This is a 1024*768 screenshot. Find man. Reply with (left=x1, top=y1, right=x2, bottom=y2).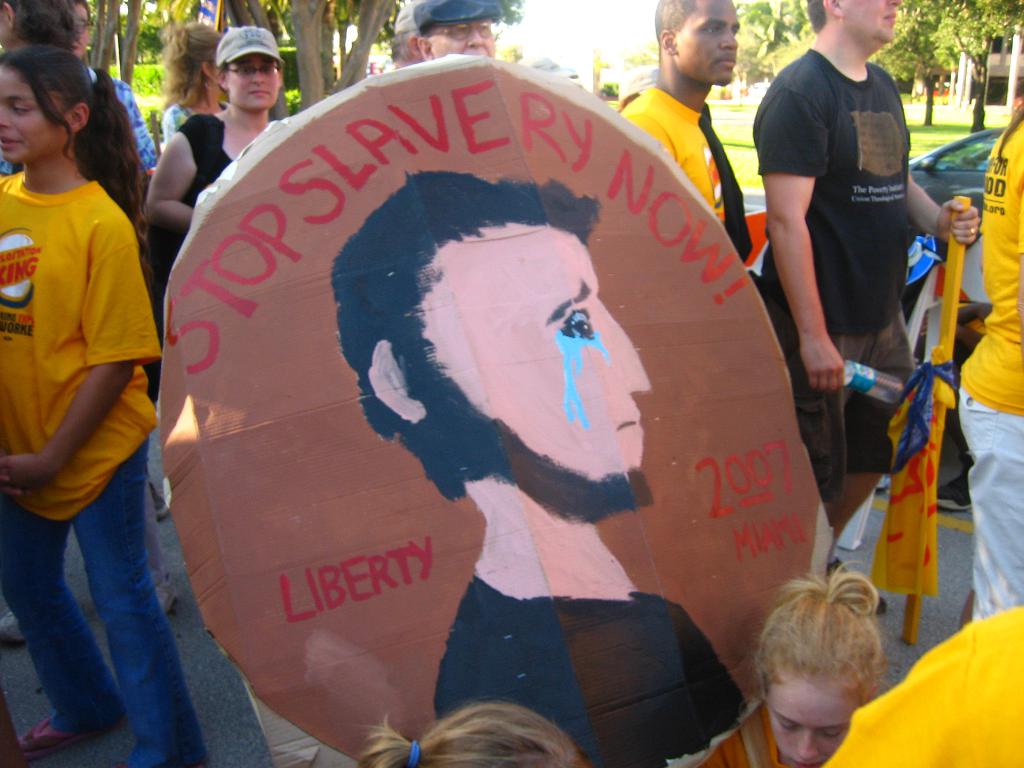
(left=329, top=172, right=747, bottom=767).
